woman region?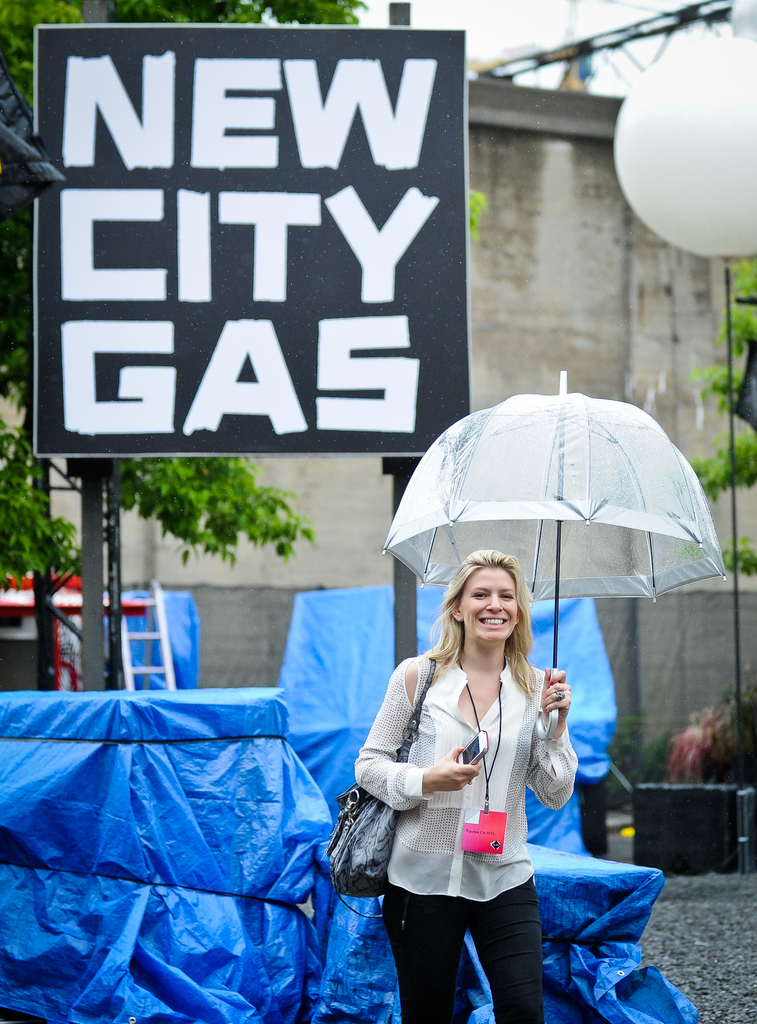
l=350, t=545, r=578, b=1023
